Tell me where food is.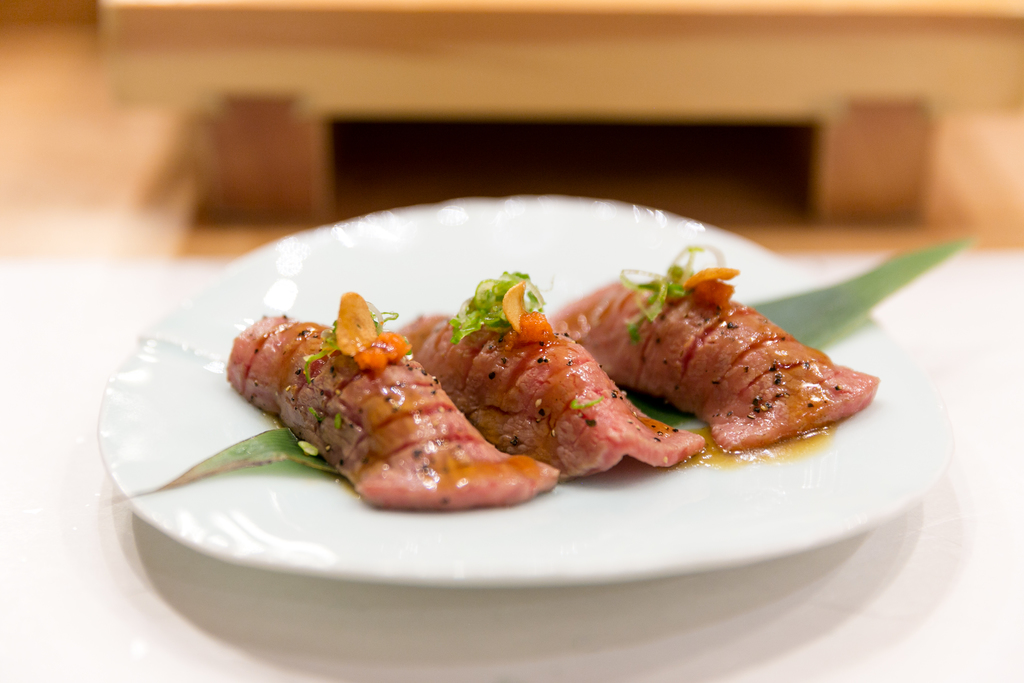
food is at [220, 290, 565, 509].
